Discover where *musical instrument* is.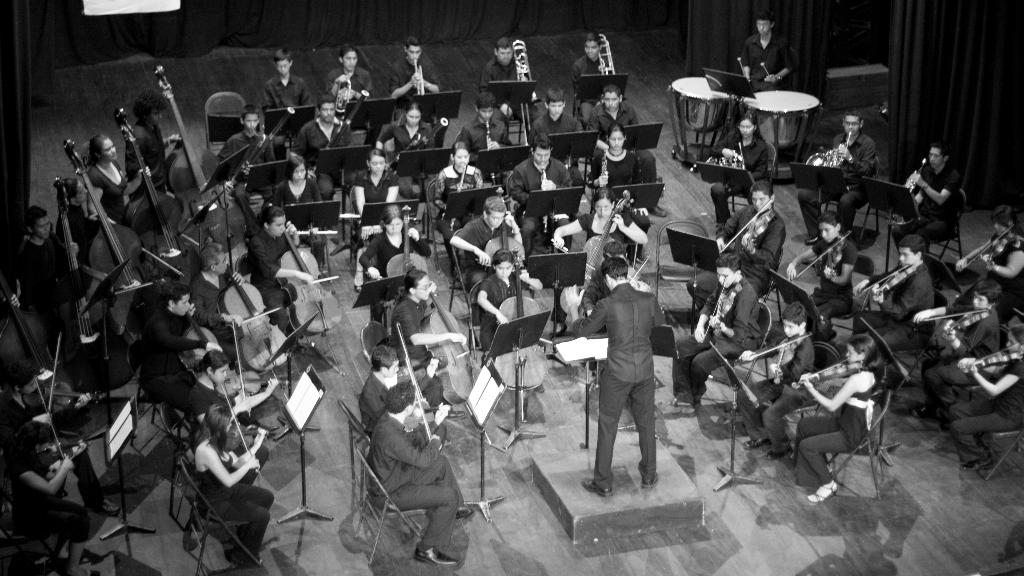
Discovered at rect(144, 63, 254, 255).
